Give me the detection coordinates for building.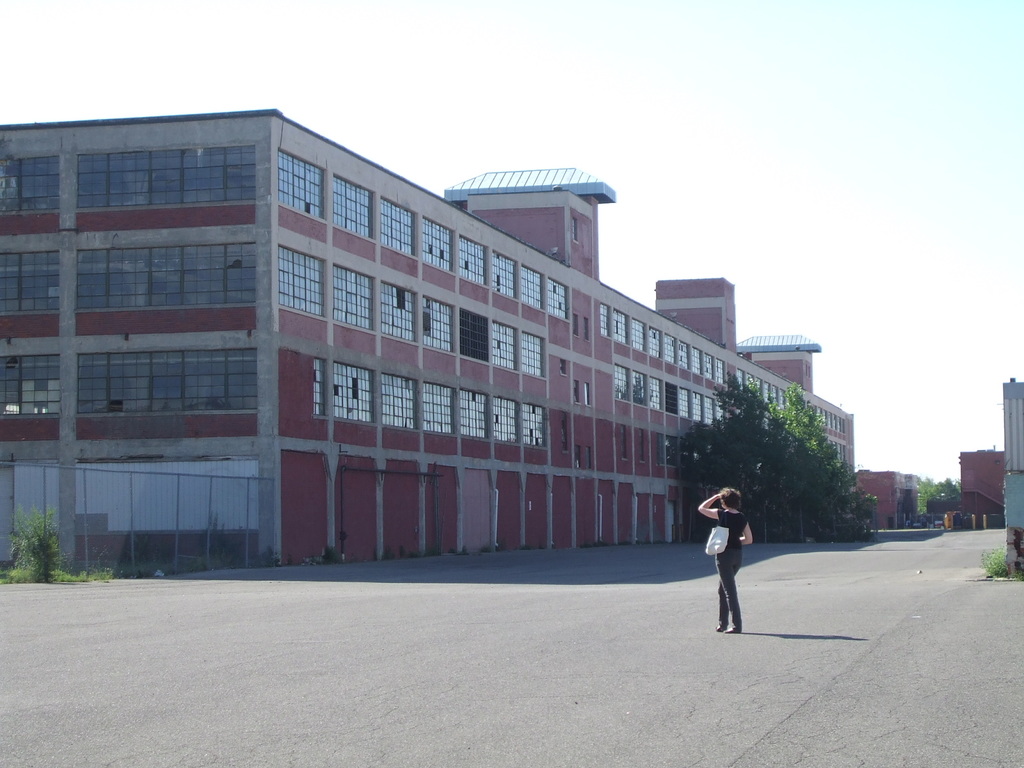
l=850, t=474, r=919, b=532.
